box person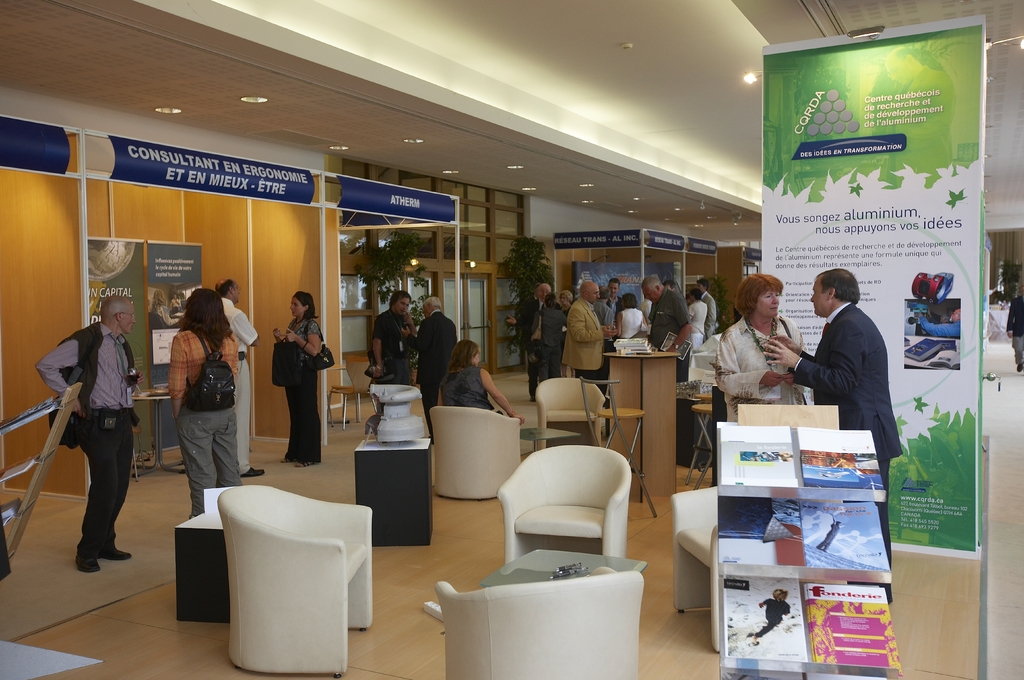
crop(661, 275, 670, 293)
